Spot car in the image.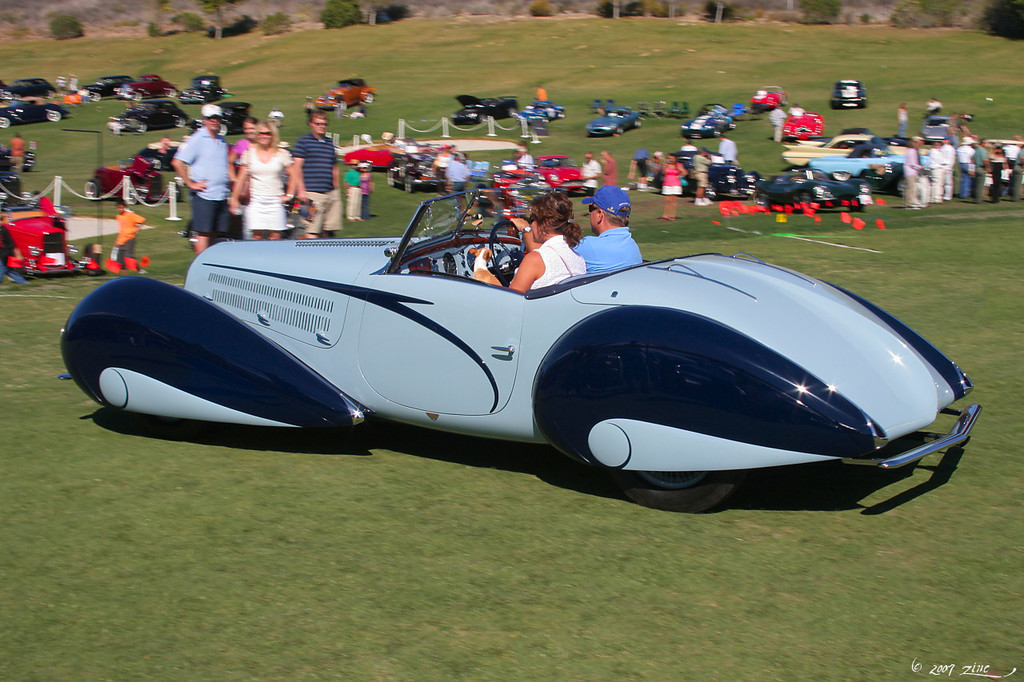
car found at pyautogui.locateOnScreen(57, 184, 981, 516).
